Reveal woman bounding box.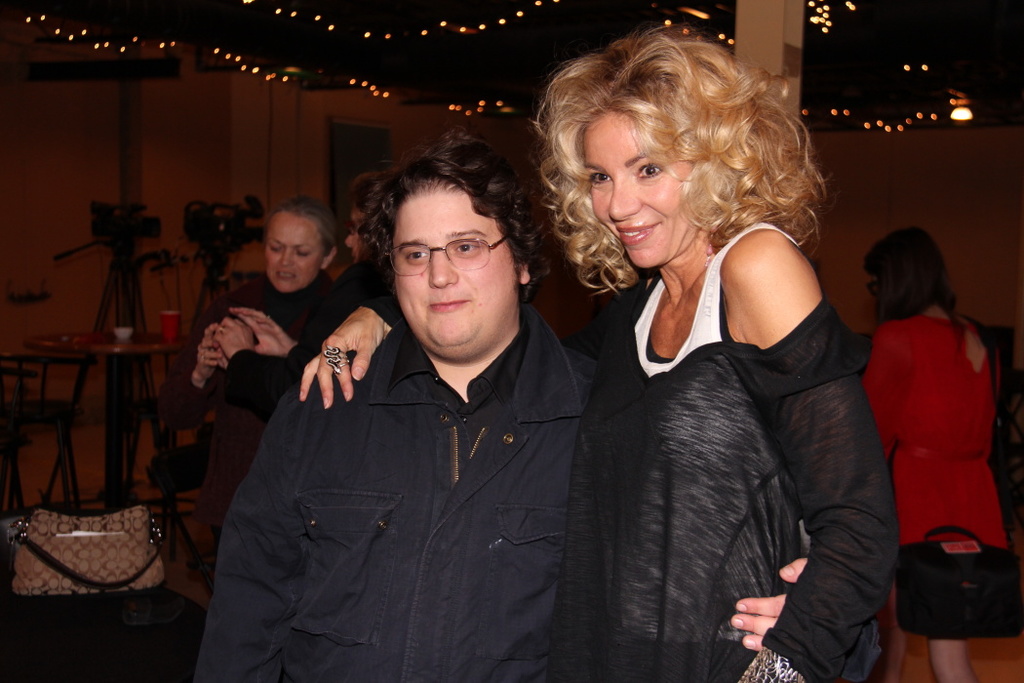
Revealed: x1=217, y1=171, x2=411, y2=419.
